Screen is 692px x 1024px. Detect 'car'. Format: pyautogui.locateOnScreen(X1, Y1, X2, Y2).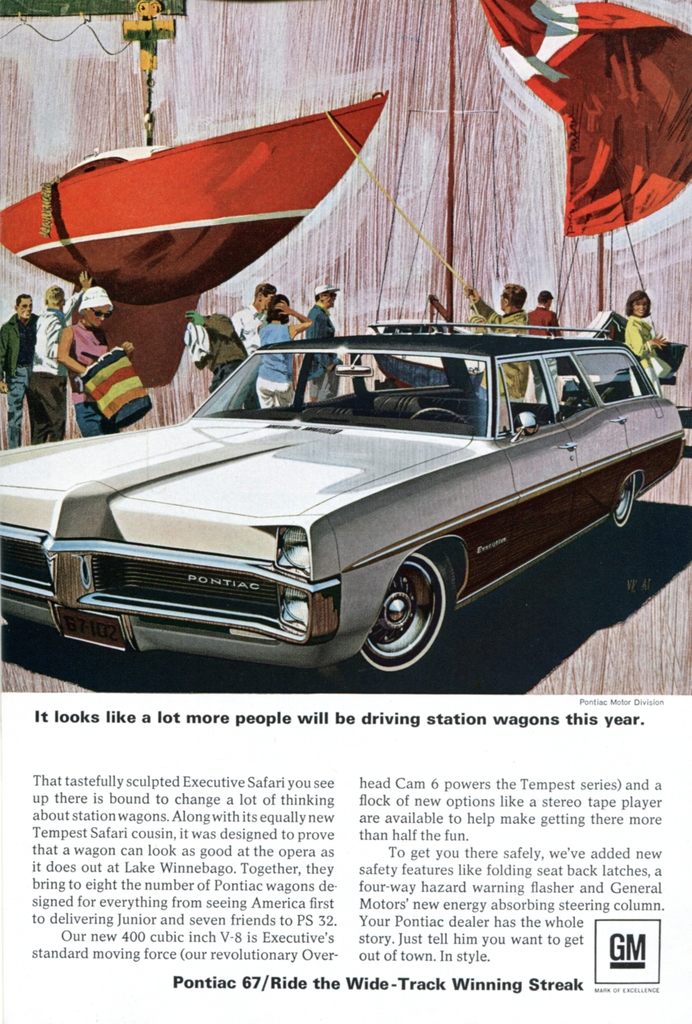
pyautogui.locateOnScreen(0, 317, 685, 693).
